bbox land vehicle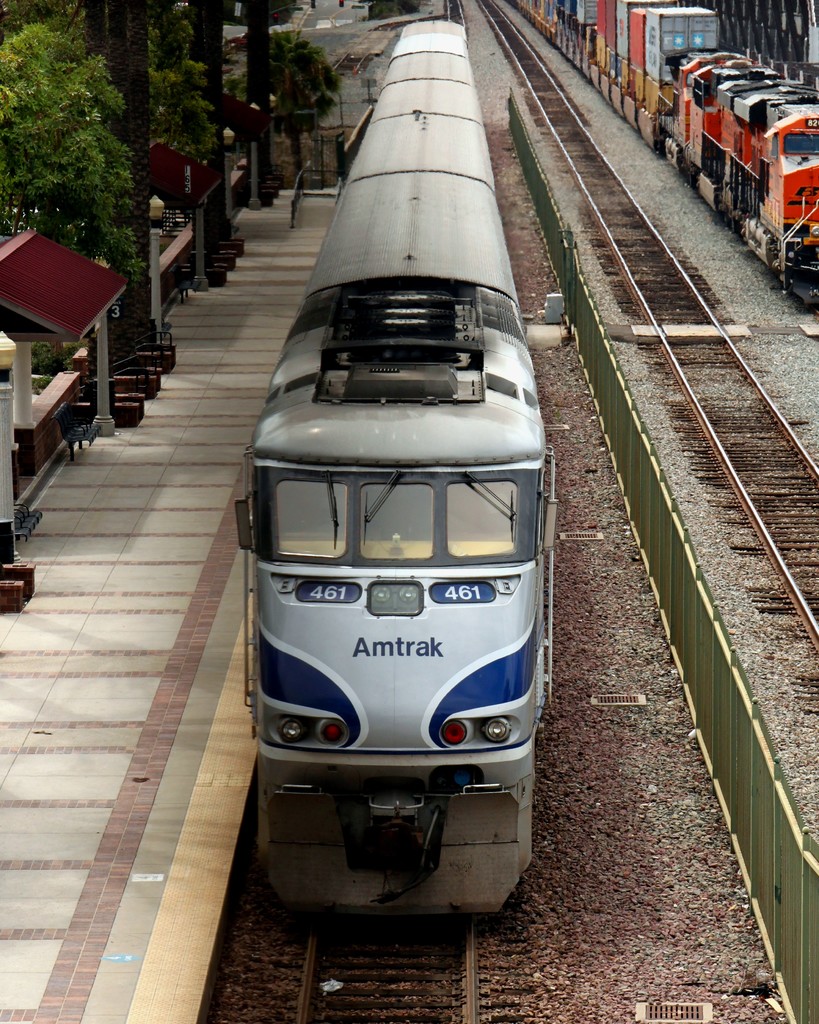
bbox=[236, 15, 556, 921]
